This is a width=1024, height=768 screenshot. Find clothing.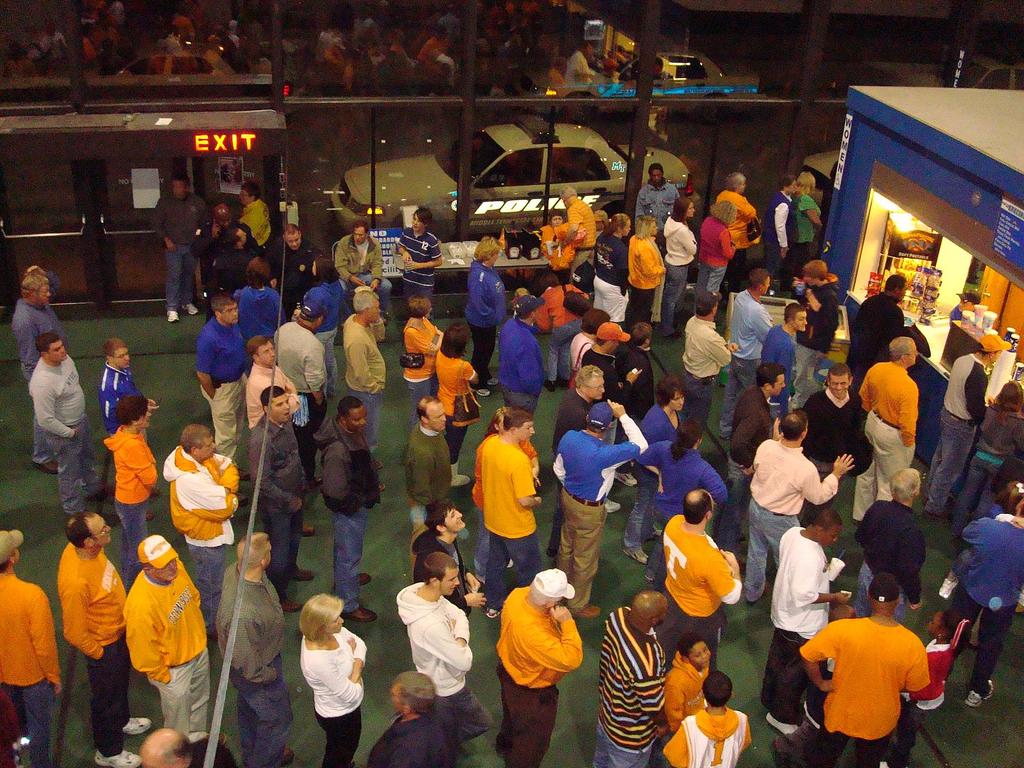
Bounding box: bbox=(495, 580, 576, 711).
